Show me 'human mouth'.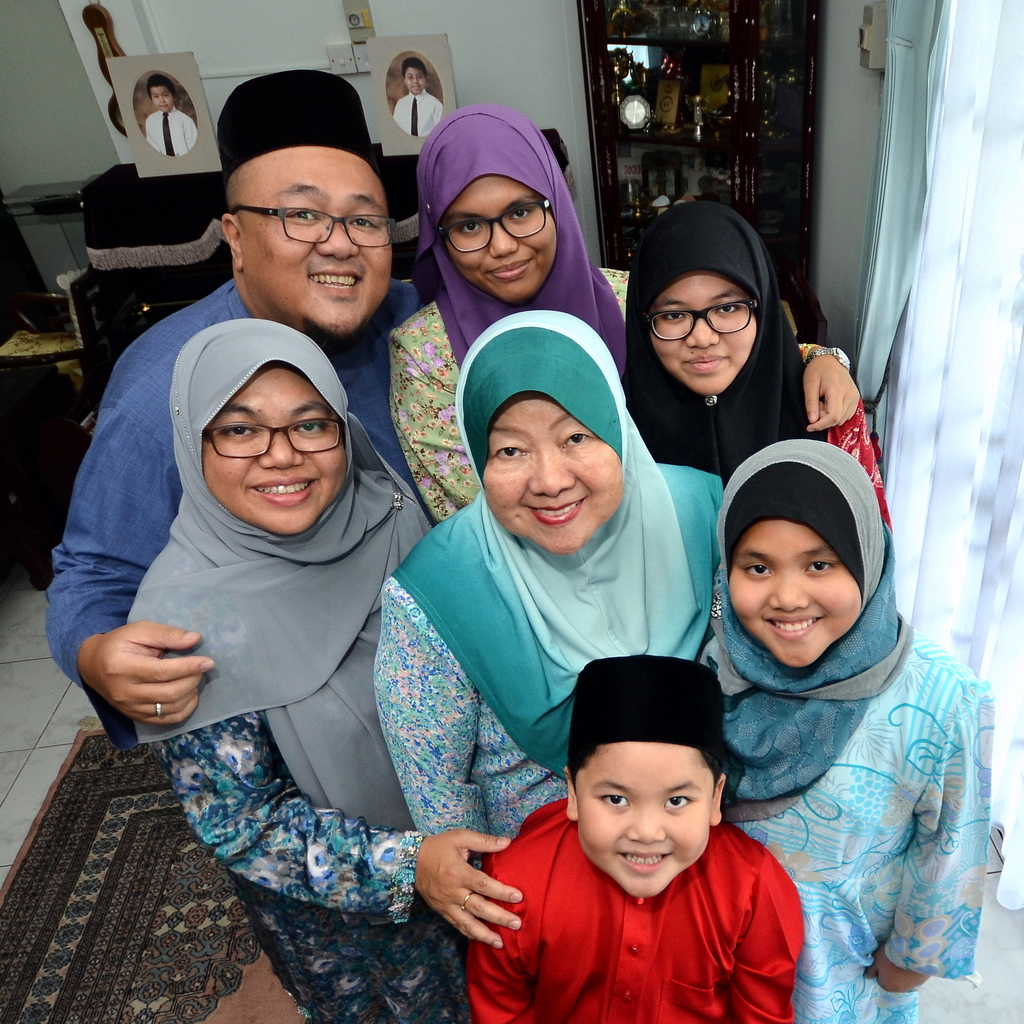
'human mouth' is here: pyautogui.locateOnScreen(760, 610, 831, 650).
